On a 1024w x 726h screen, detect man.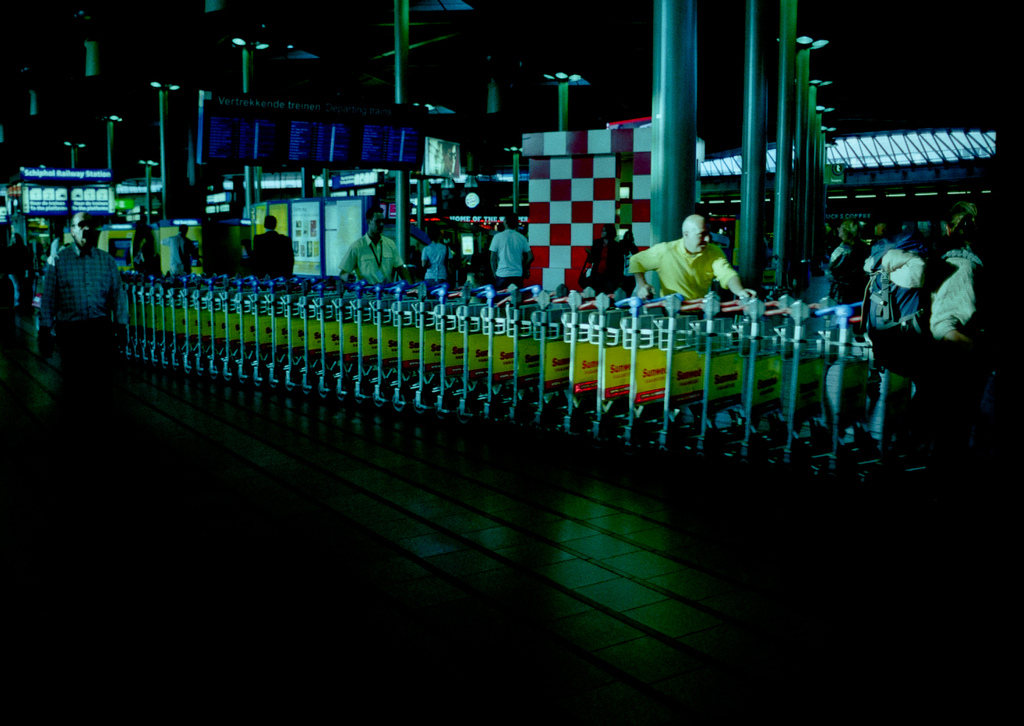
(x1=248, y1=214, x2=298, y2=280).
